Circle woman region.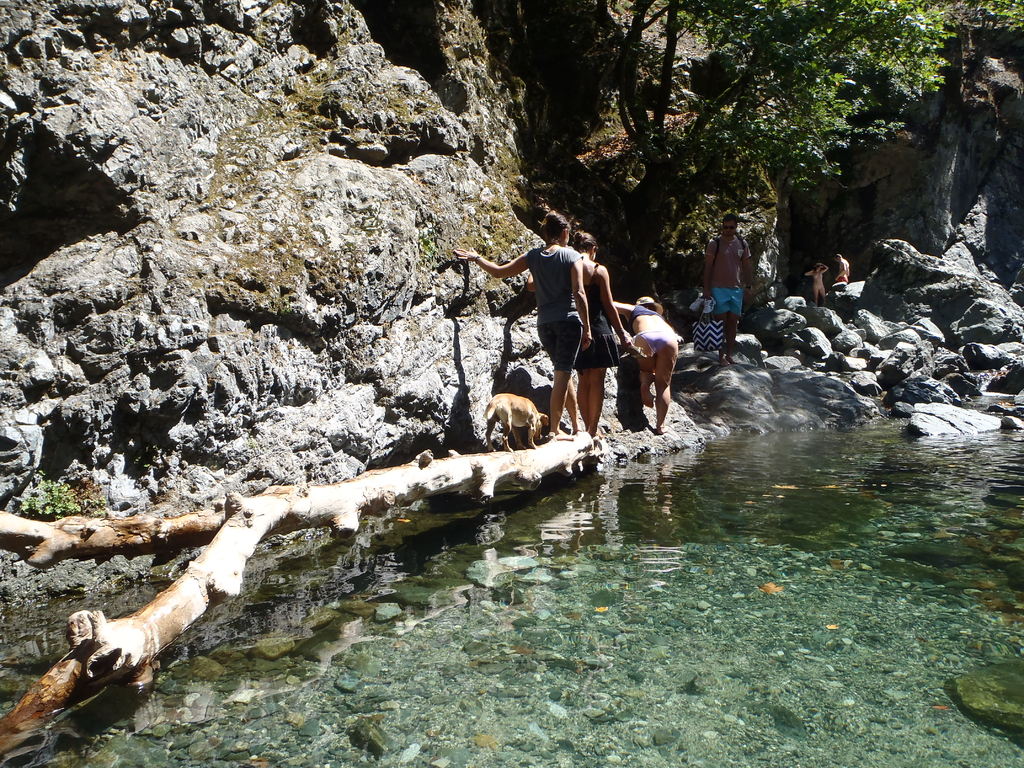
Region: pyautogui.locateOnScreen(451, 210, 593, 439).
